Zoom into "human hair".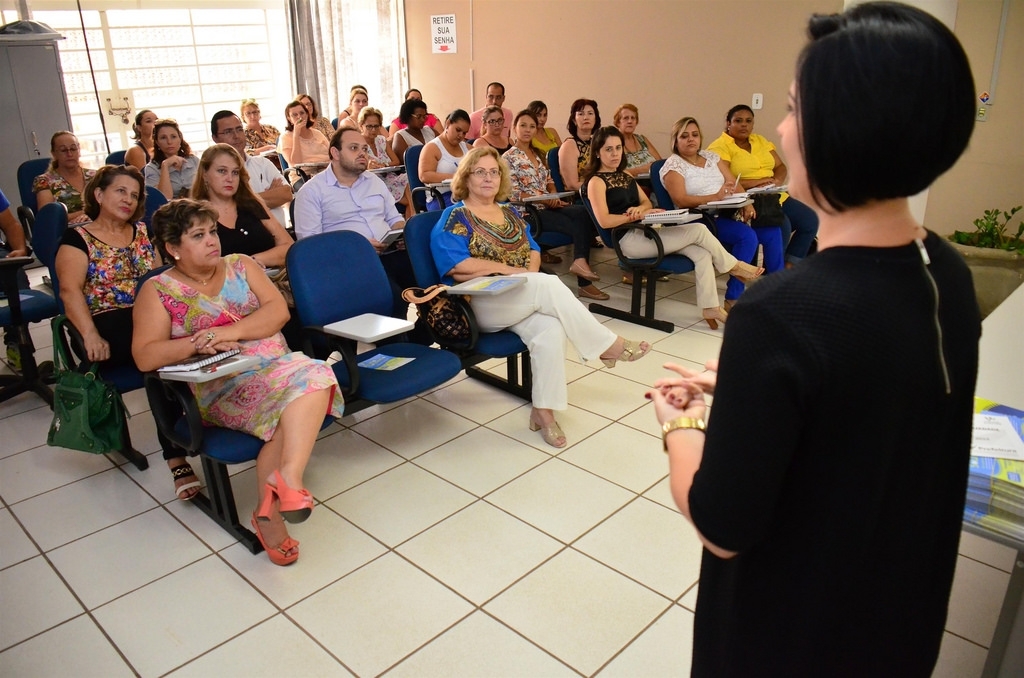
Zoom target: (x1=442, y1=110, x2=469, y2=126).
